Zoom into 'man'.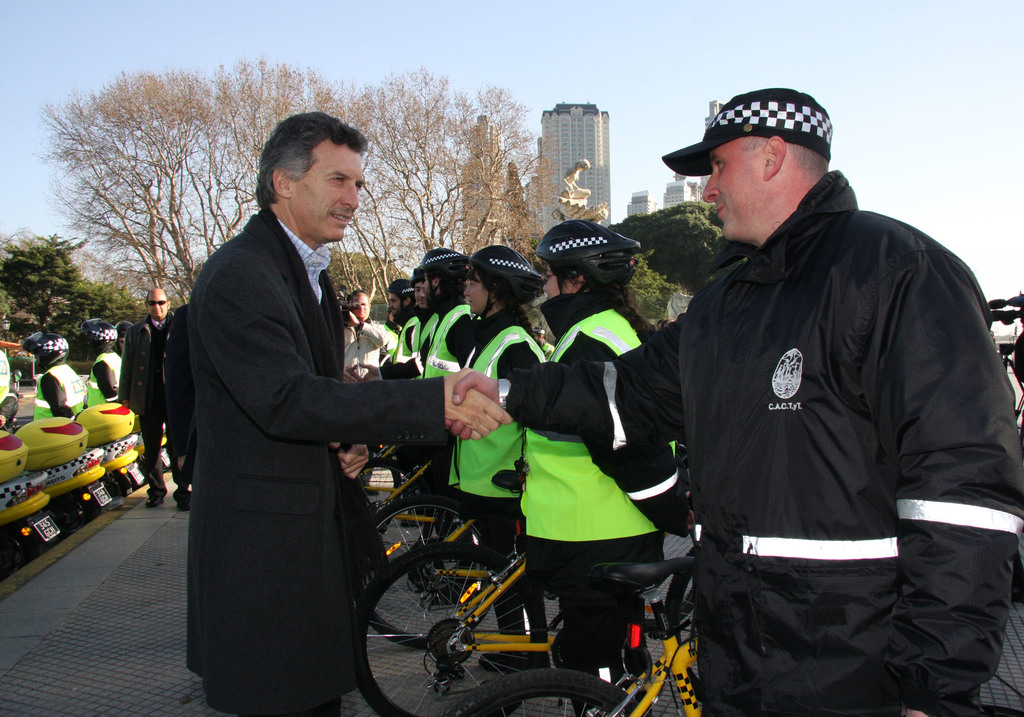
Zoom target: locate(116, 287, 175, 505).
